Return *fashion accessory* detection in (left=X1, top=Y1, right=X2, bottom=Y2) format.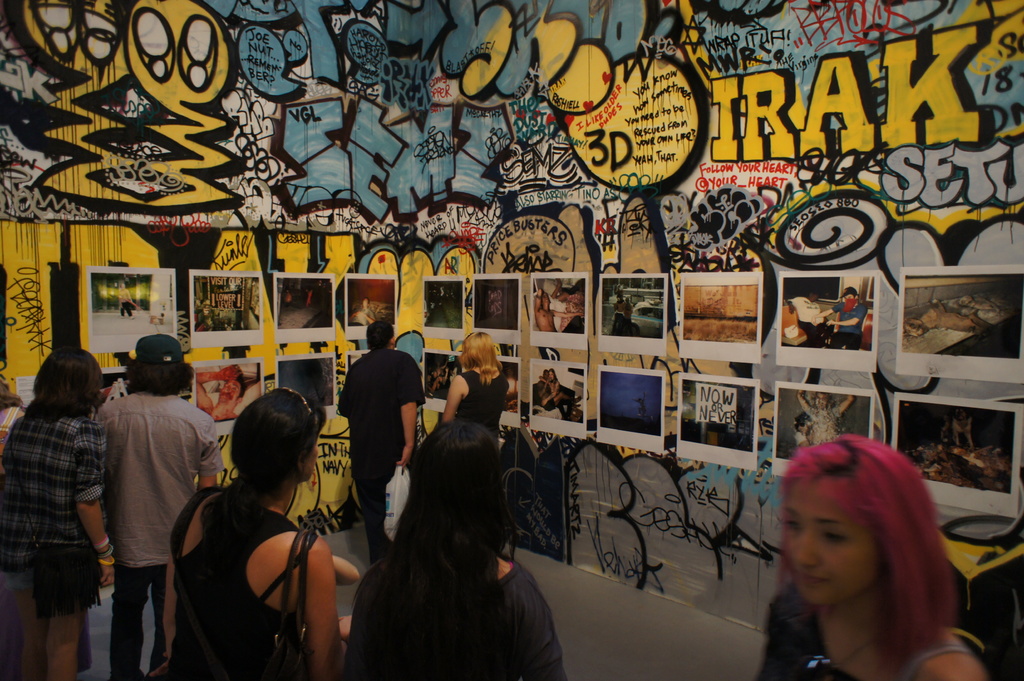
(left=136, top=335, right=184, bottom=356).
